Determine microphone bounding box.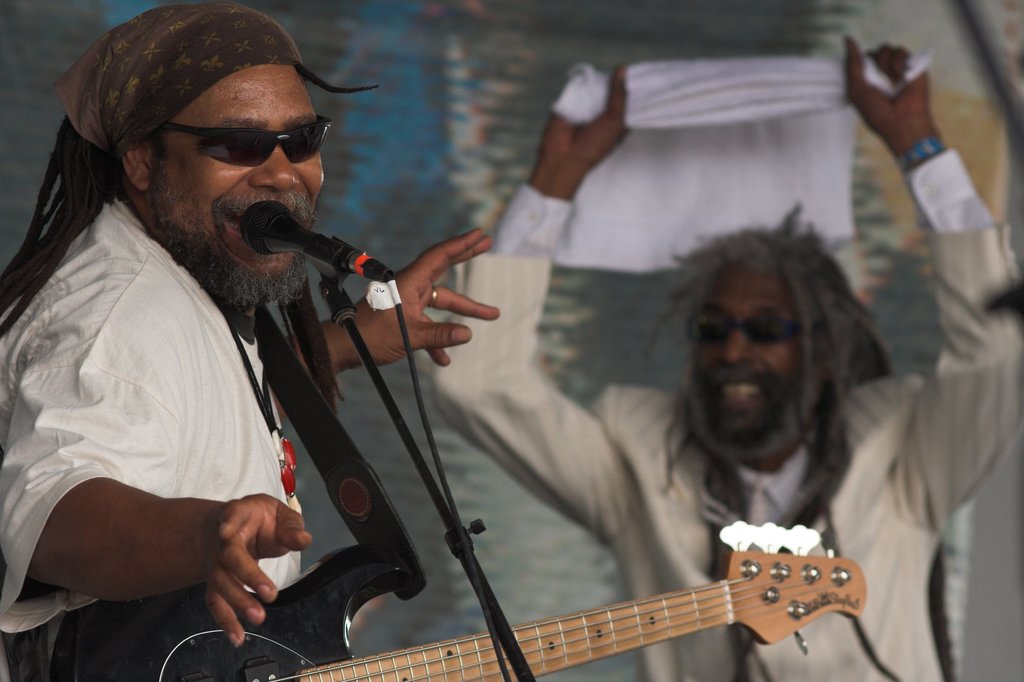
Determined: region(241, 200, 359, 273).
